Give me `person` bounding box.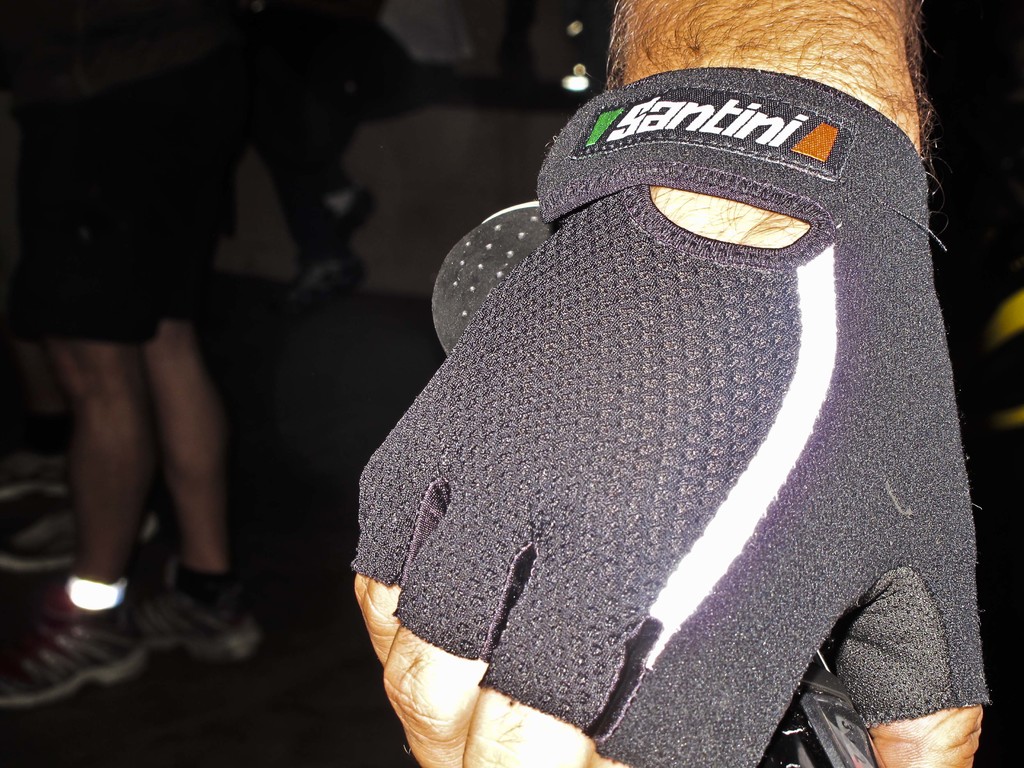
left=293, top=31, right=973, bottom=754.
